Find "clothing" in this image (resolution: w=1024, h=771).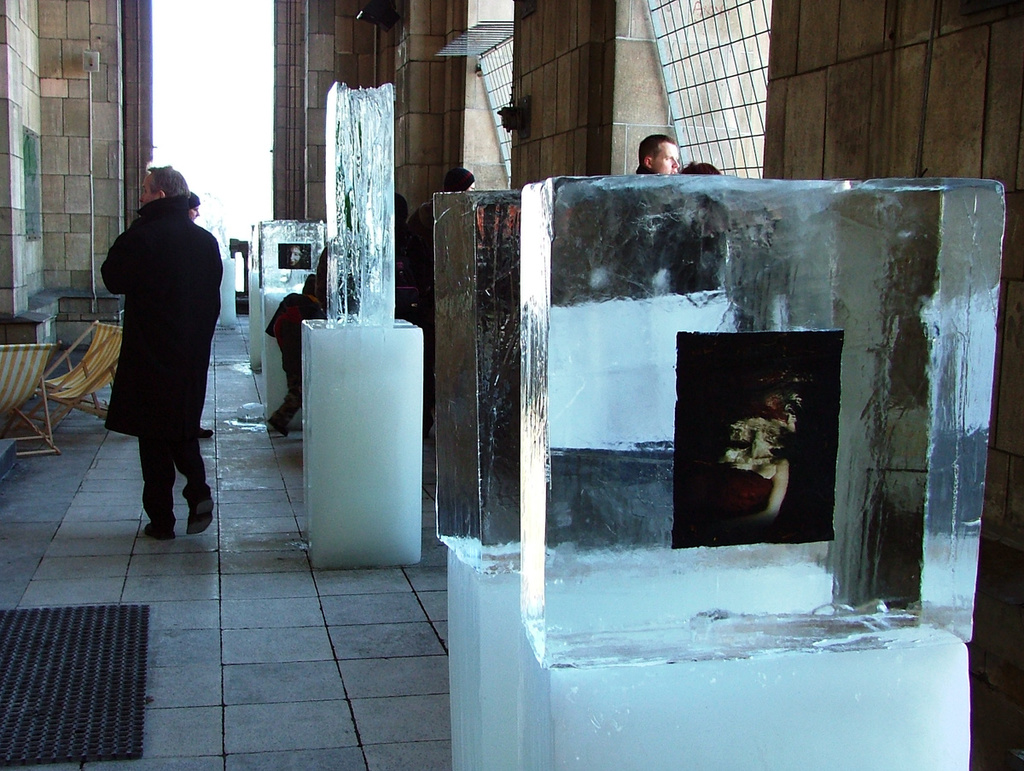
region(90, 164, 223, 505).
